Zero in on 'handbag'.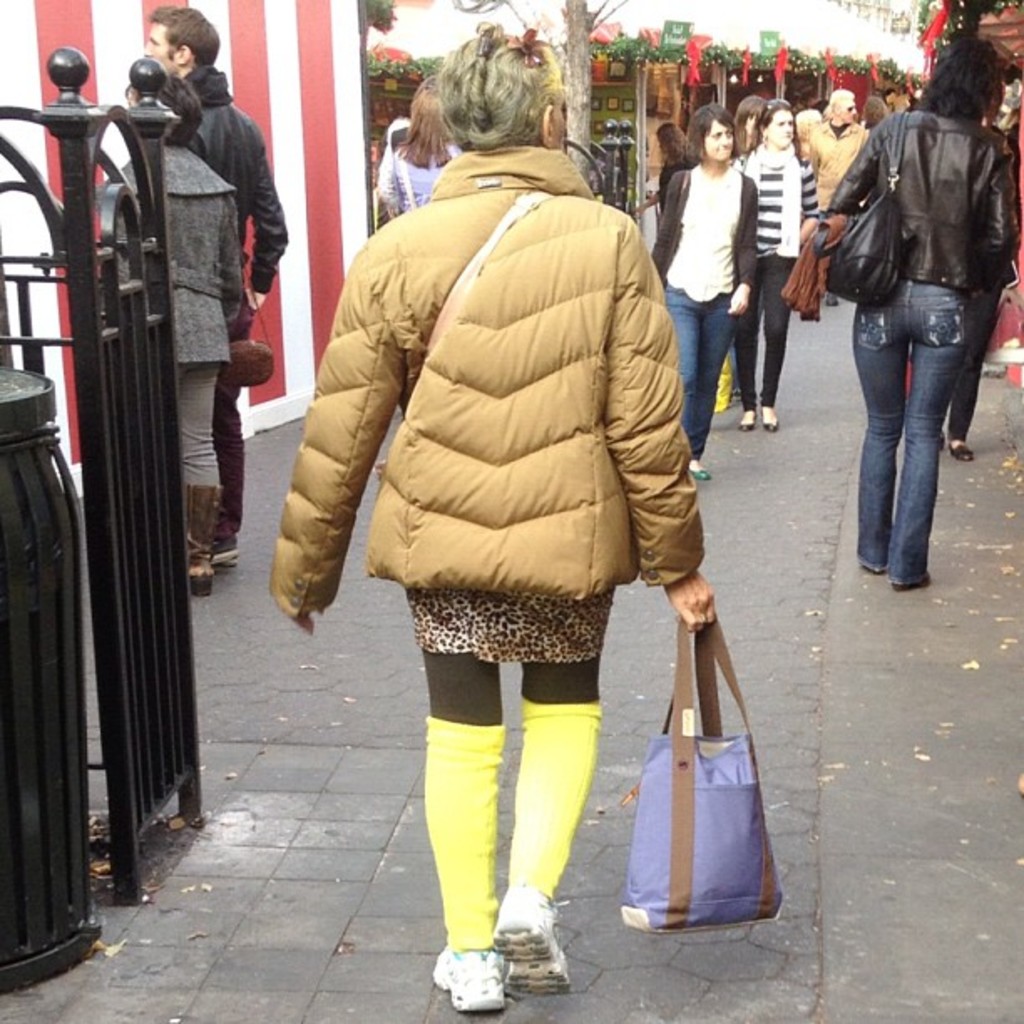
Zeroed in: BBox(214, 246, 276, 387).
